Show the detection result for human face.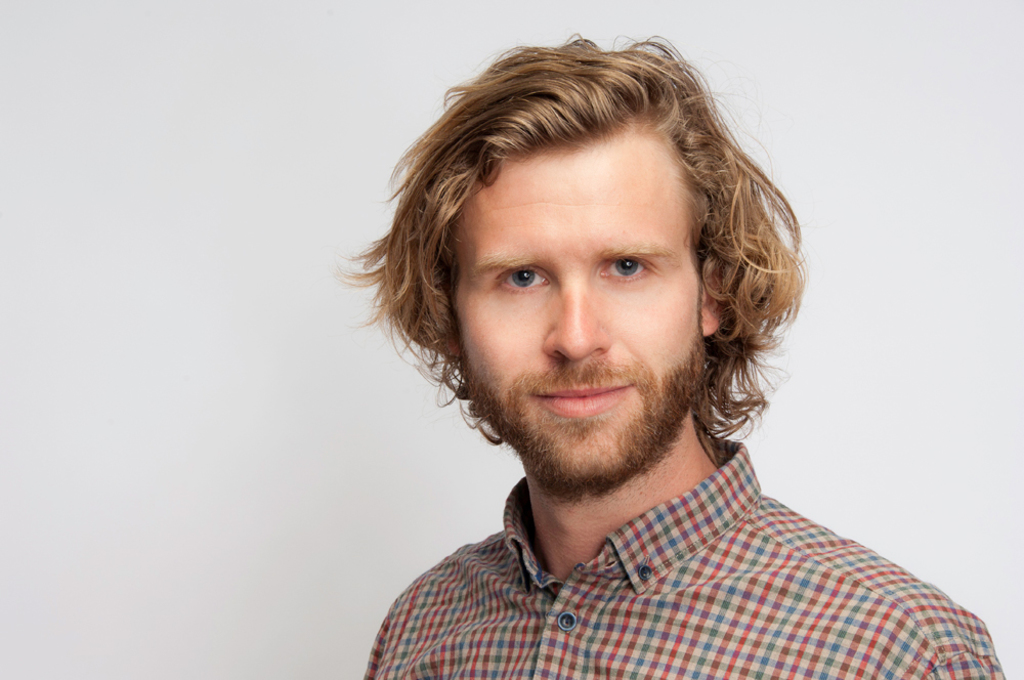
box=[455, 116, 700, 485].
